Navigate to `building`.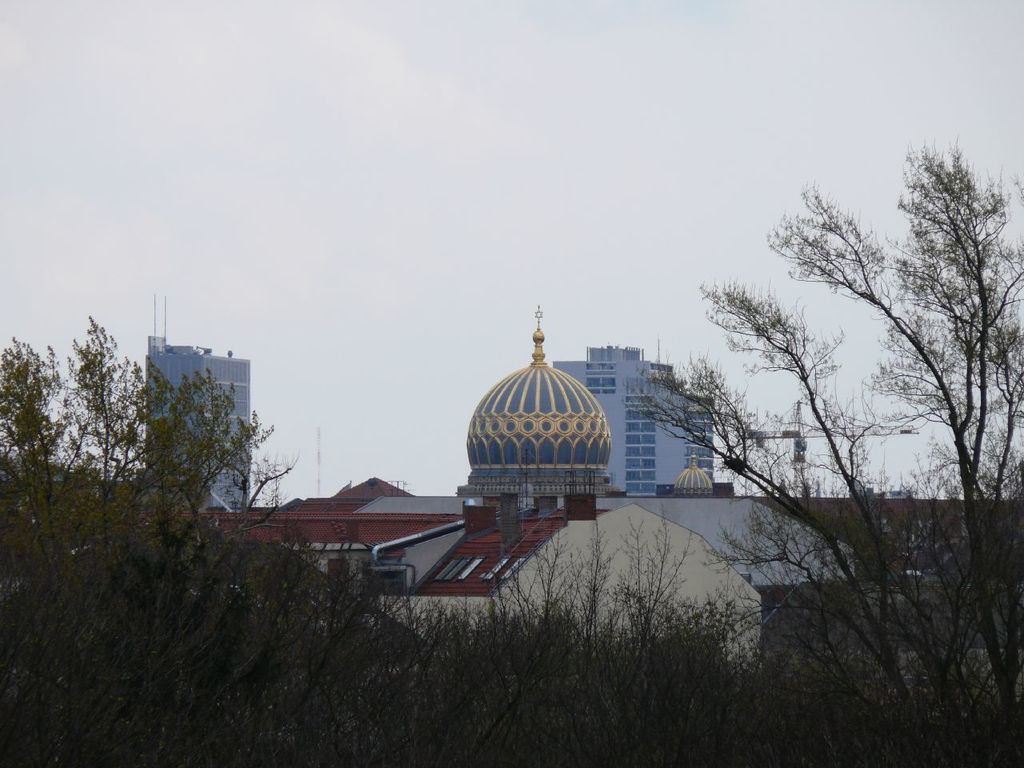
Navigation target: bbox=[553, 344, 710, 498].
